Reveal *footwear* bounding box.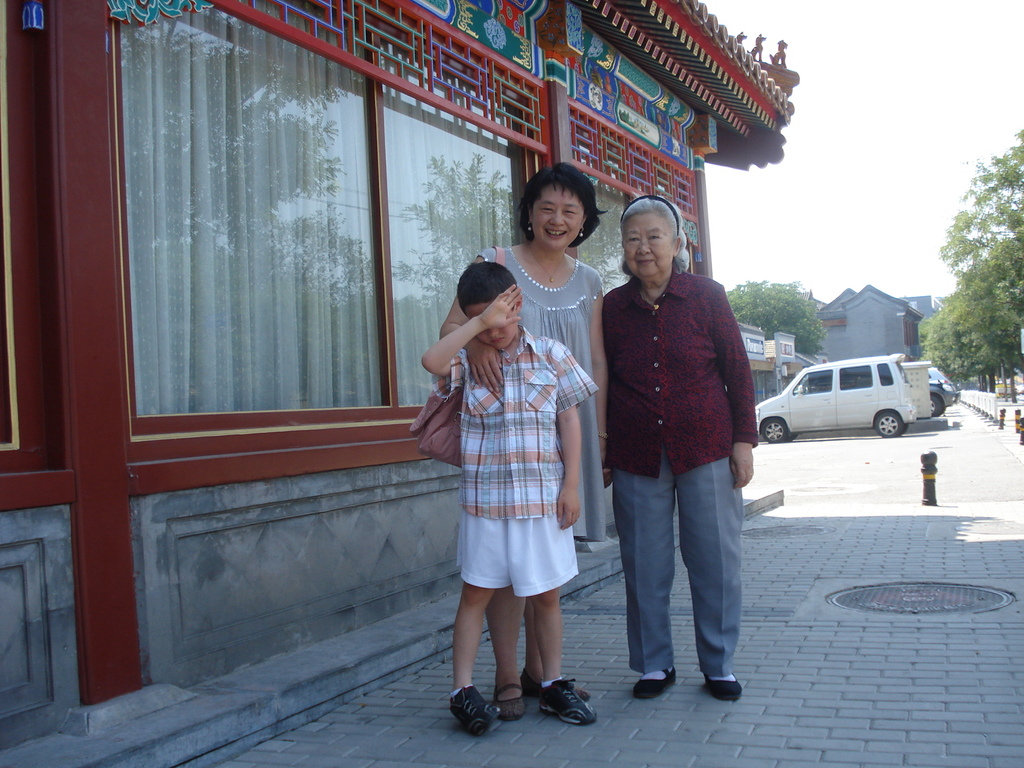
Revealed: BBox(492, 677, 530, 717).
